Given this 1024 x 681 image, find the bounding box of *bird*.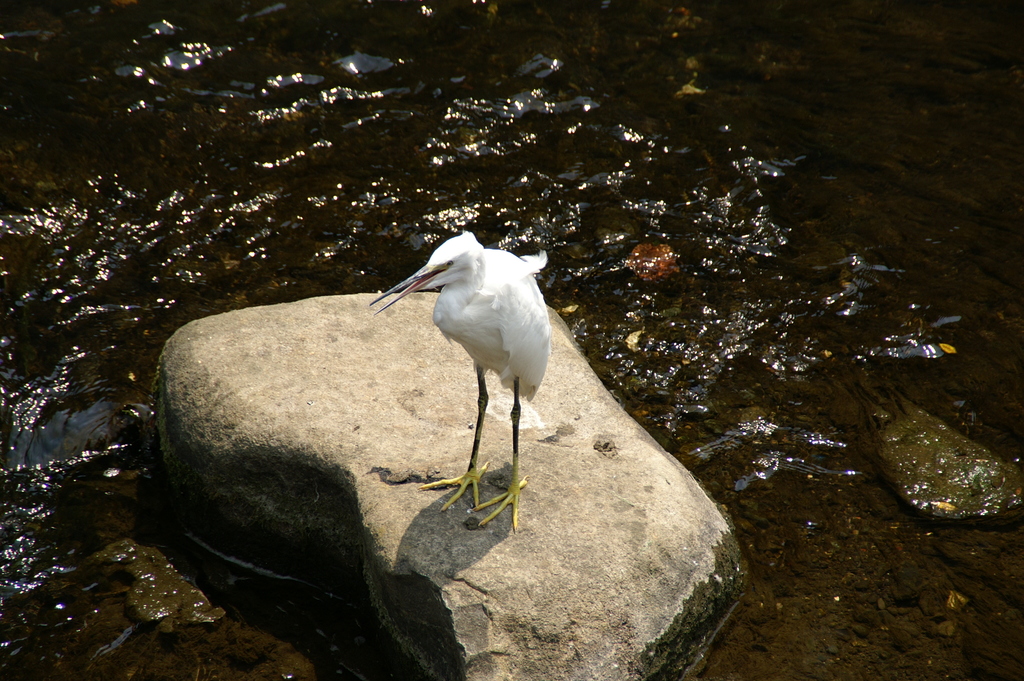
bbox=[367, 254, 558, 526].
